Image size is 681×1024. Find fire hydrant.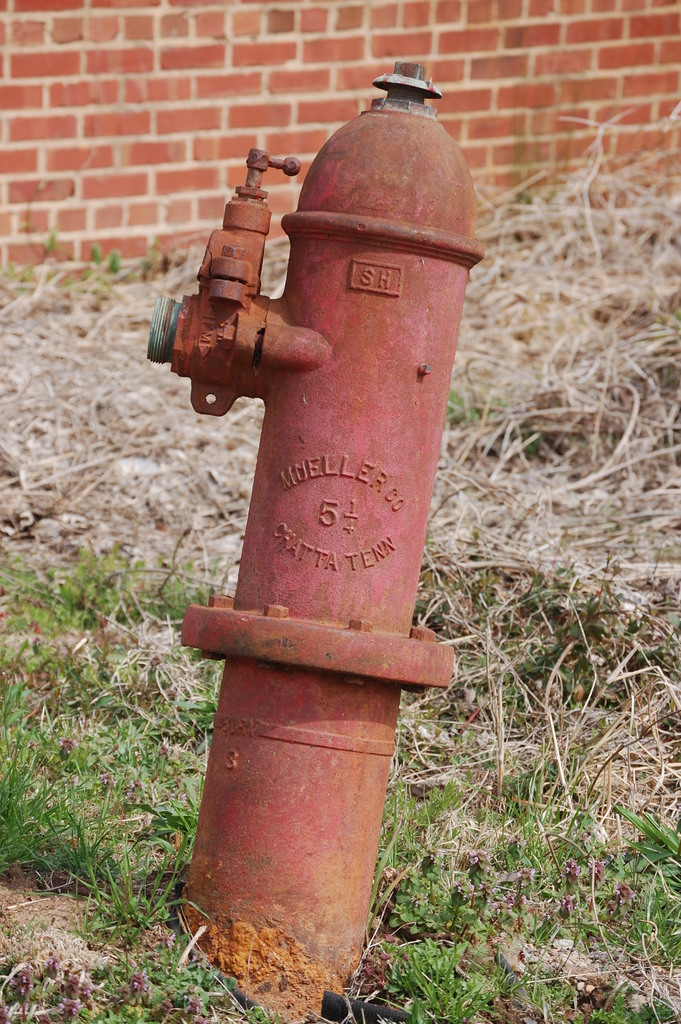
150, 70, 488, 1023.
